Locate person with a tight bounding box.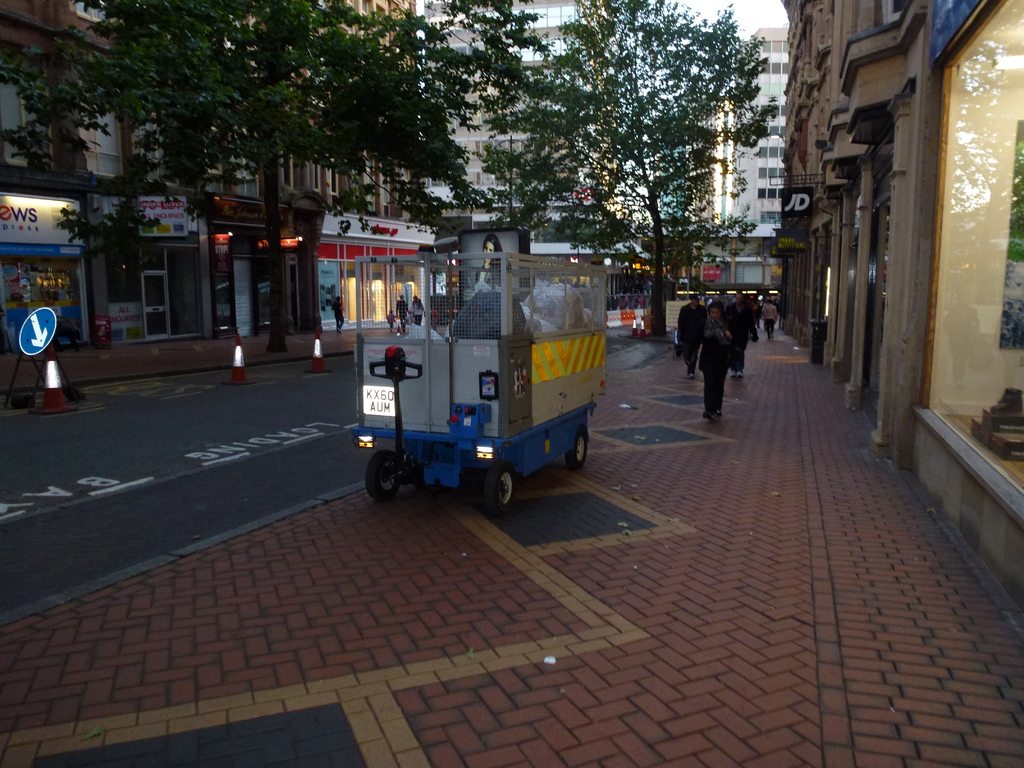
select_region(386, 310, 396, 332).
